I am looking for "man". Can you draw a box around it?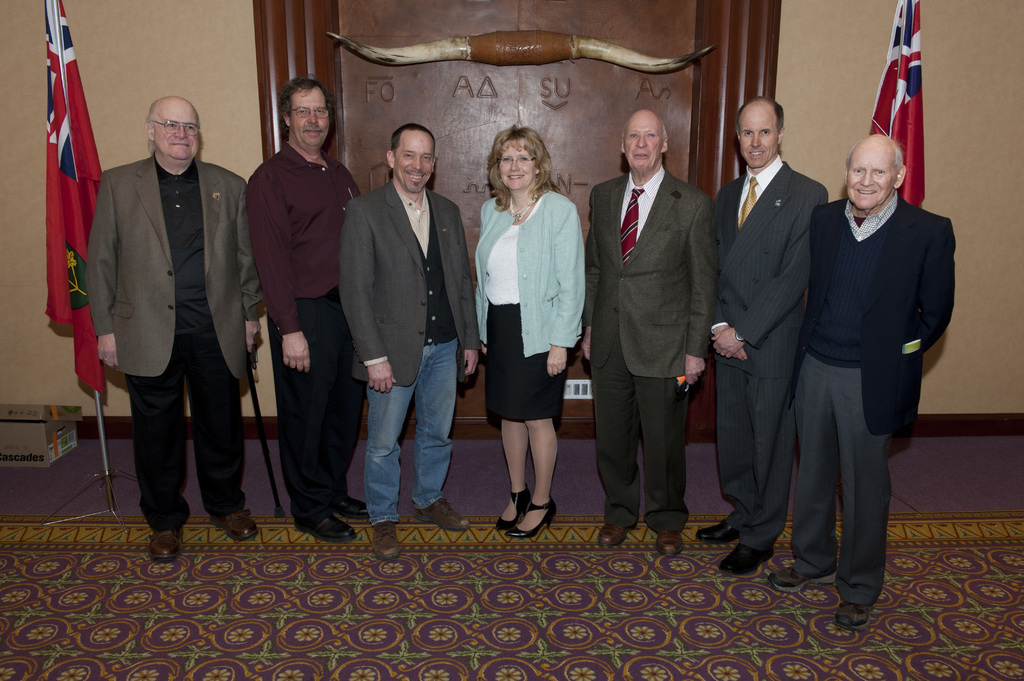
Sure, the bounding box is crop(244, 74, 362, 543).
